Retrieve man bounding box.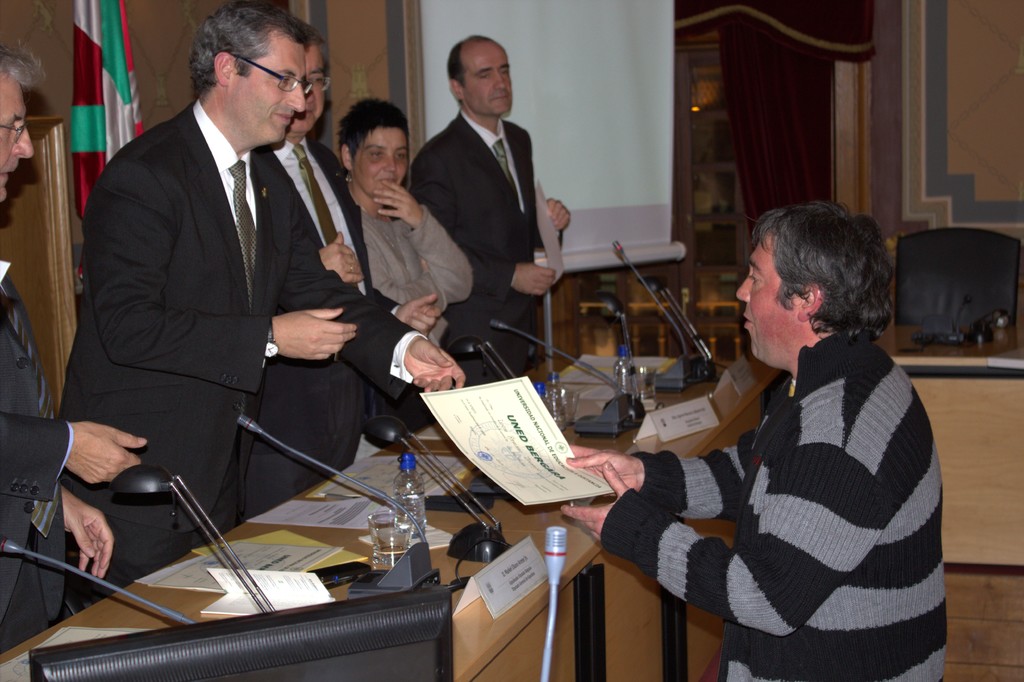
Bounding box: box=[0, 42, 143, 651].
